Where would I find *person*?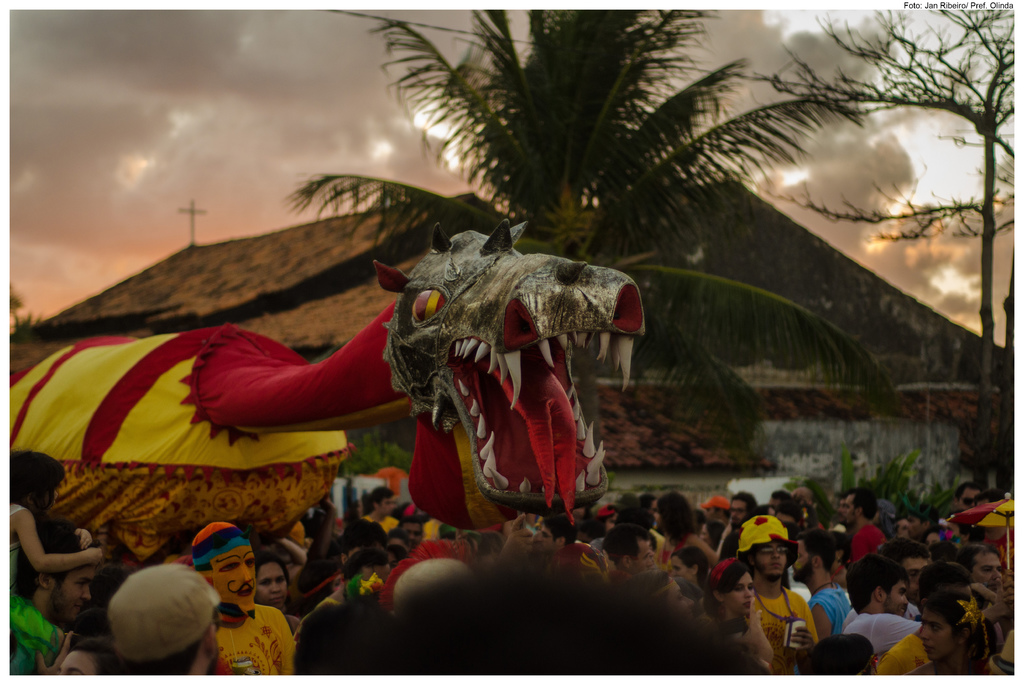
At crop(915, 594, 984, 678).
